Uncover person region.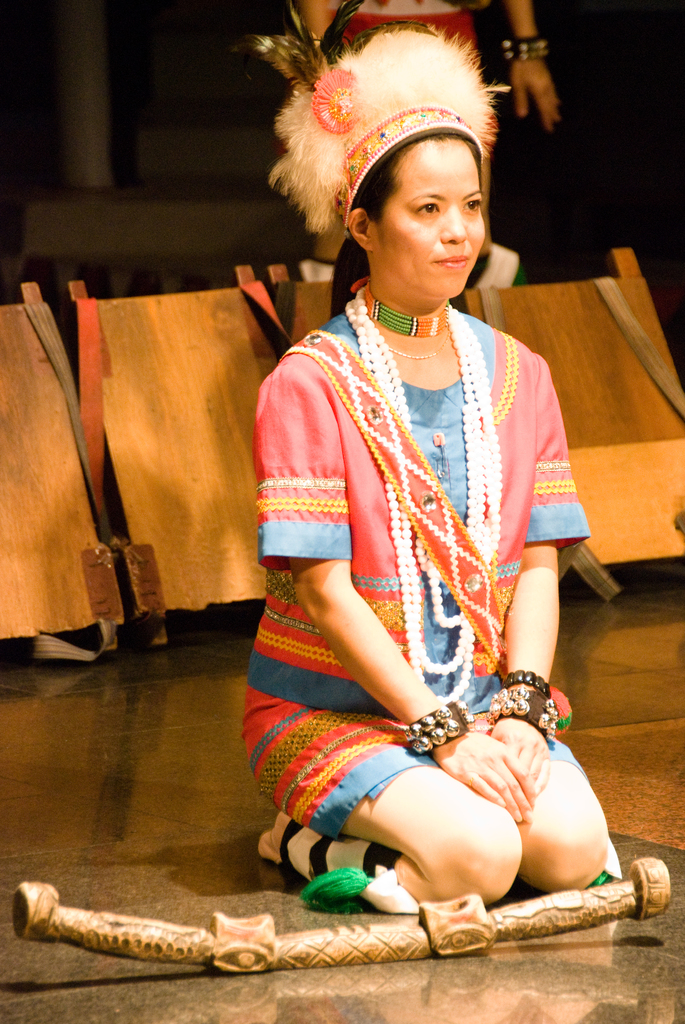
Uncovered: rect(241, 15, 627, 916).
